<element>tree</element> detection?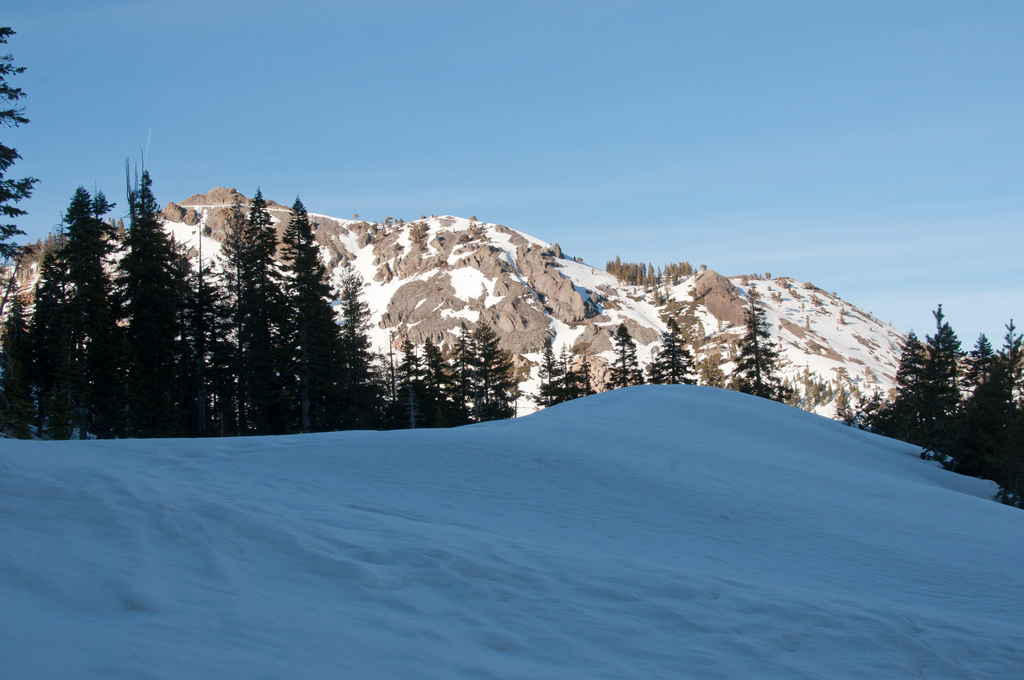
BBox(535, 329, 593, 408)
